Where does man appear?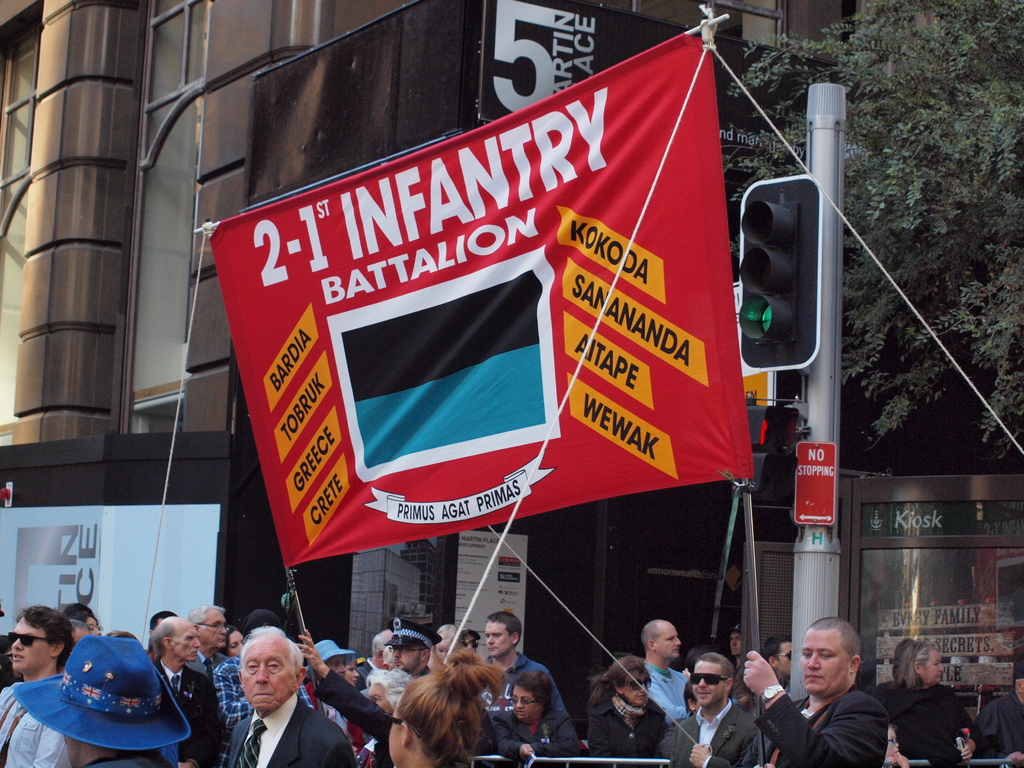
Appears at detection(214, 621, 358, 767).
